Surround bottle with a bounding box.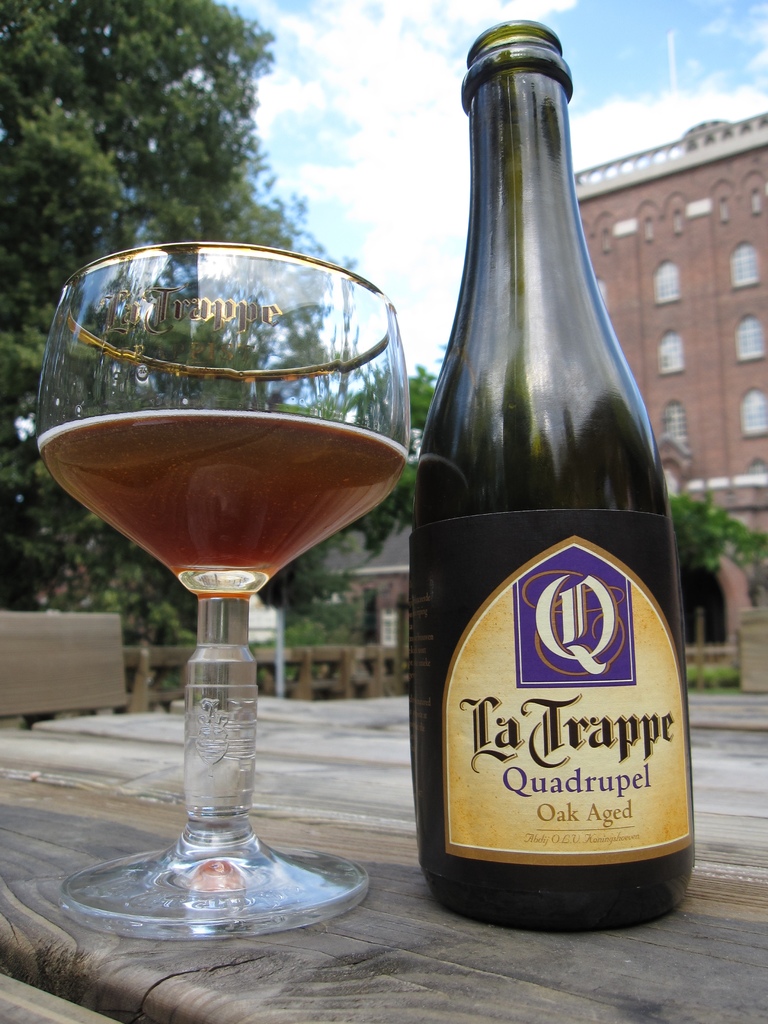
locate(404, 59, 698, 925).
